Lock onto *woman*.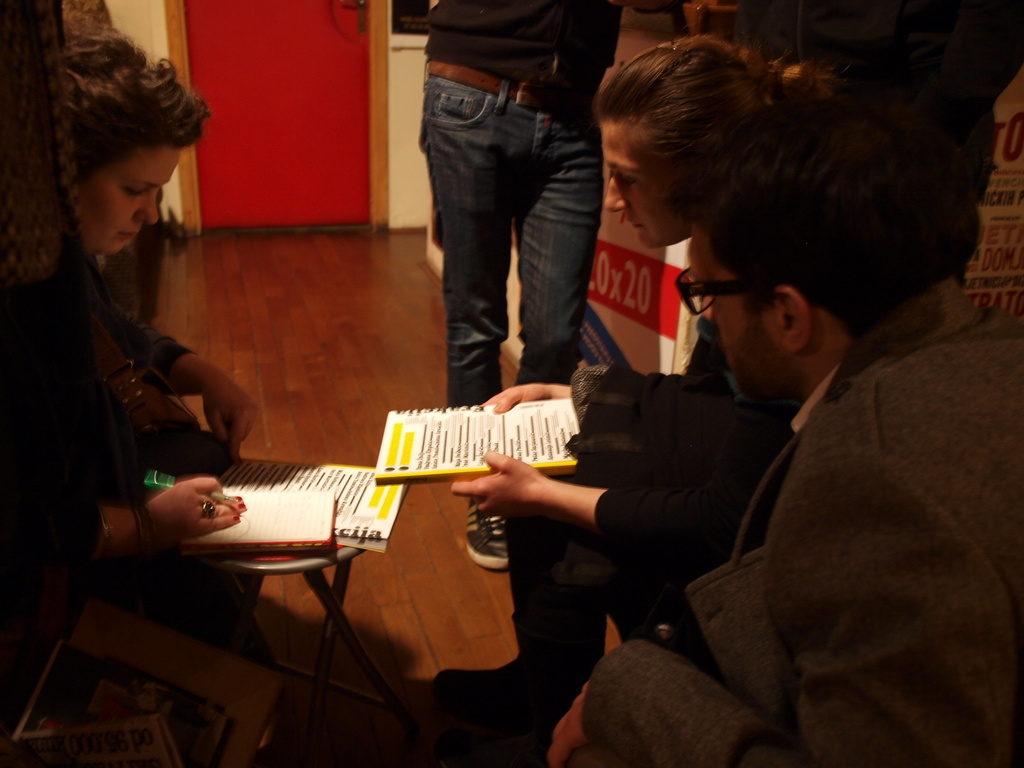
Locked: {"left": 0, "top": 20, "right": 305, "bottom": 646}.
